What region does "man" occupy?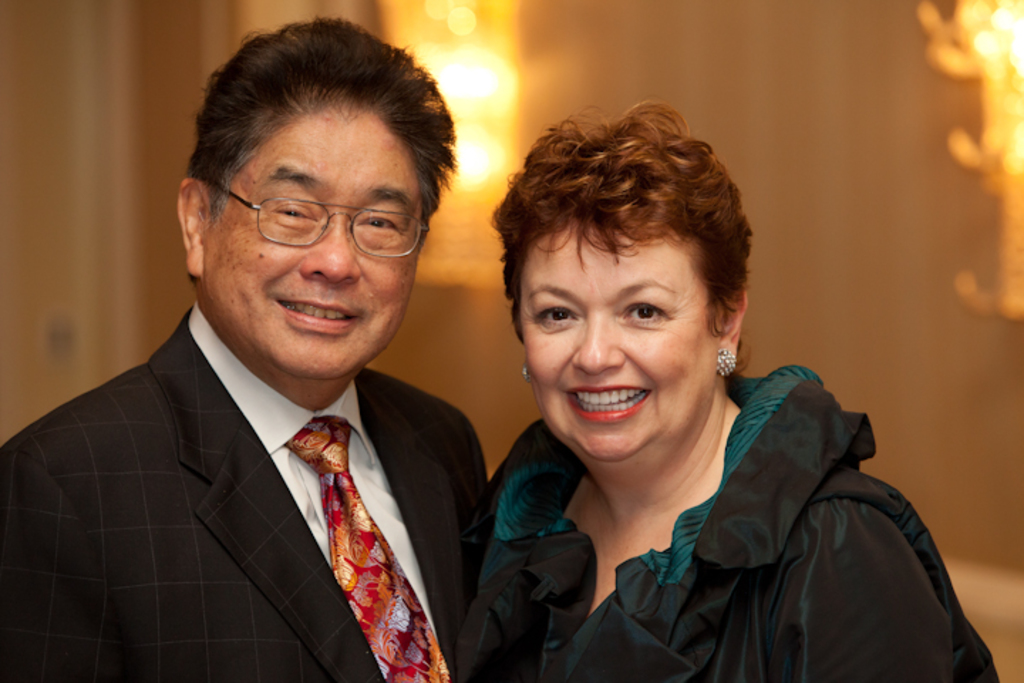
<region>0, 65, 543, 682</region>.
